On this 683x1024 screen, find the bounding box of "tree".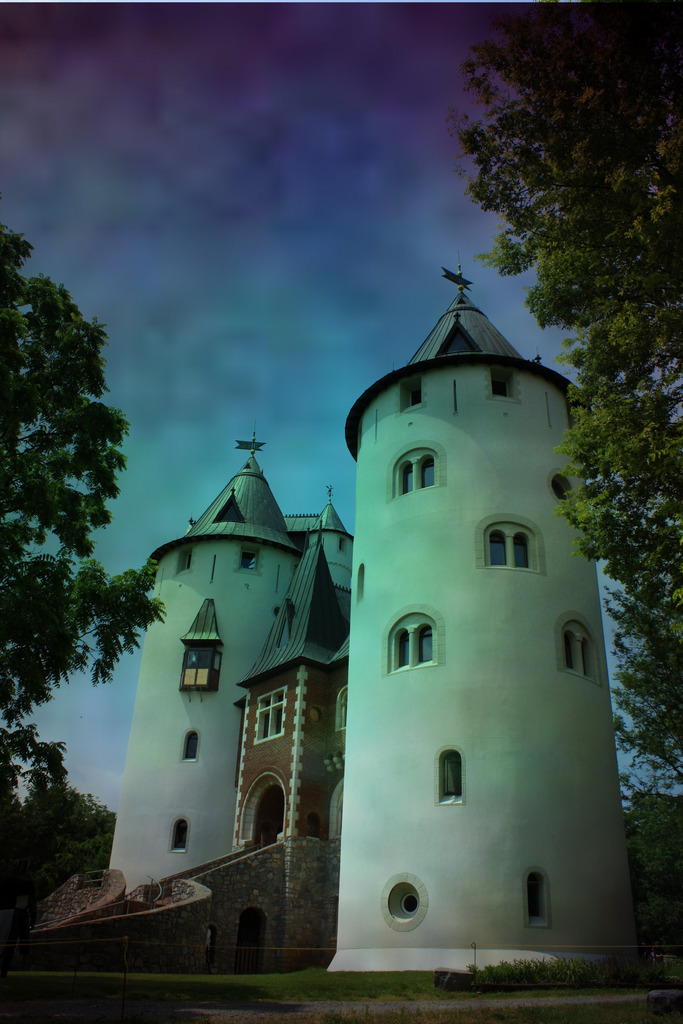
Bounding box: region(443, 0, 682, 378).
